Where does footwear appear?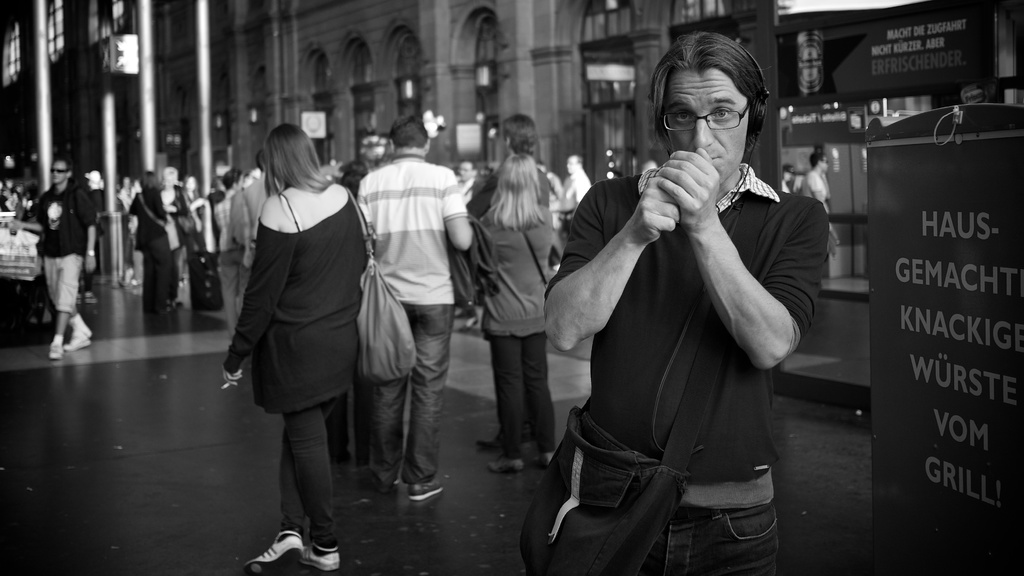
Appears at detection(472, 436, 506, 458).
